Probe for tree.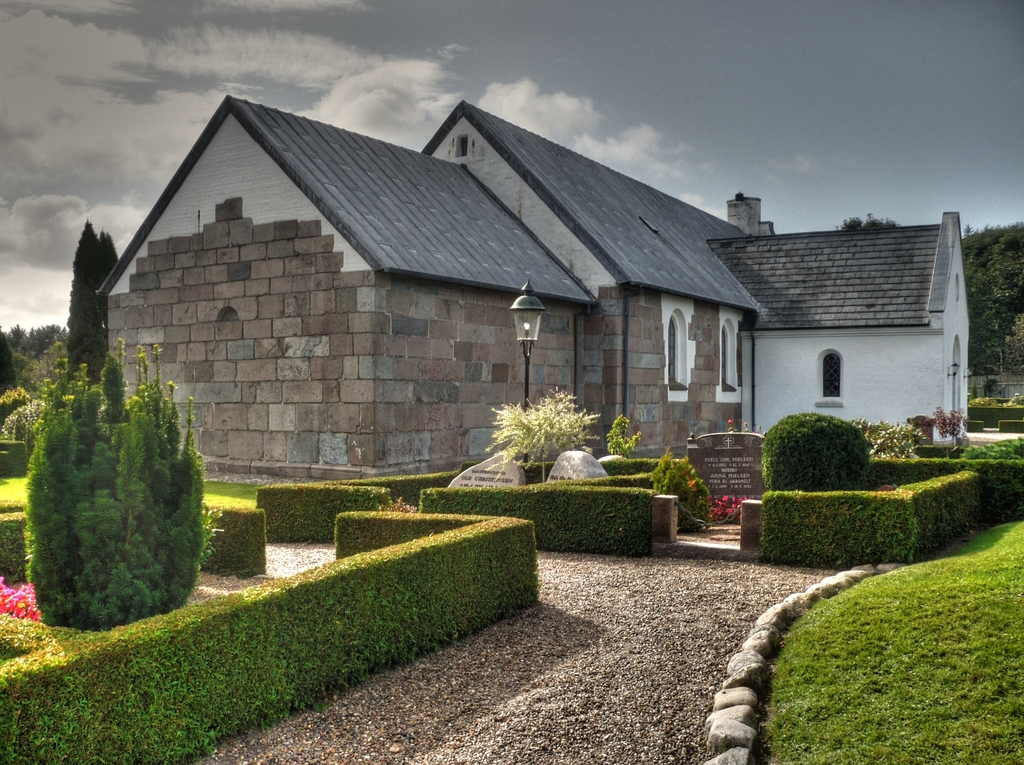
Probe result: 0:328:19:402.
